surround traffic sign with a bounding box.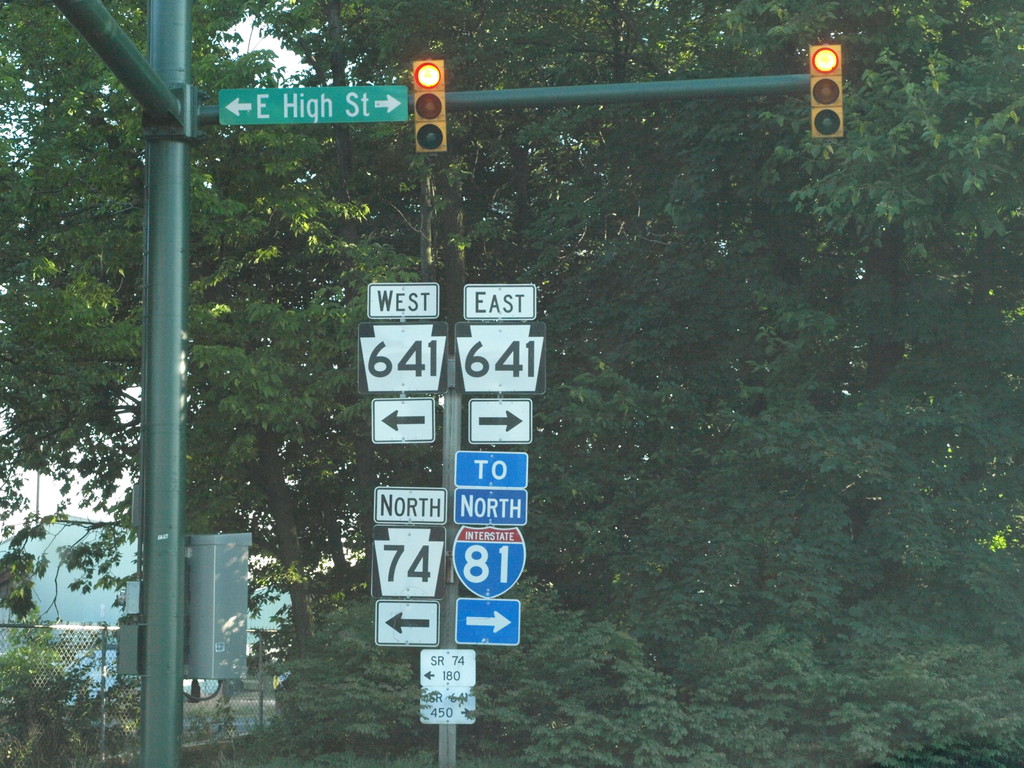
469/396/532/440.
